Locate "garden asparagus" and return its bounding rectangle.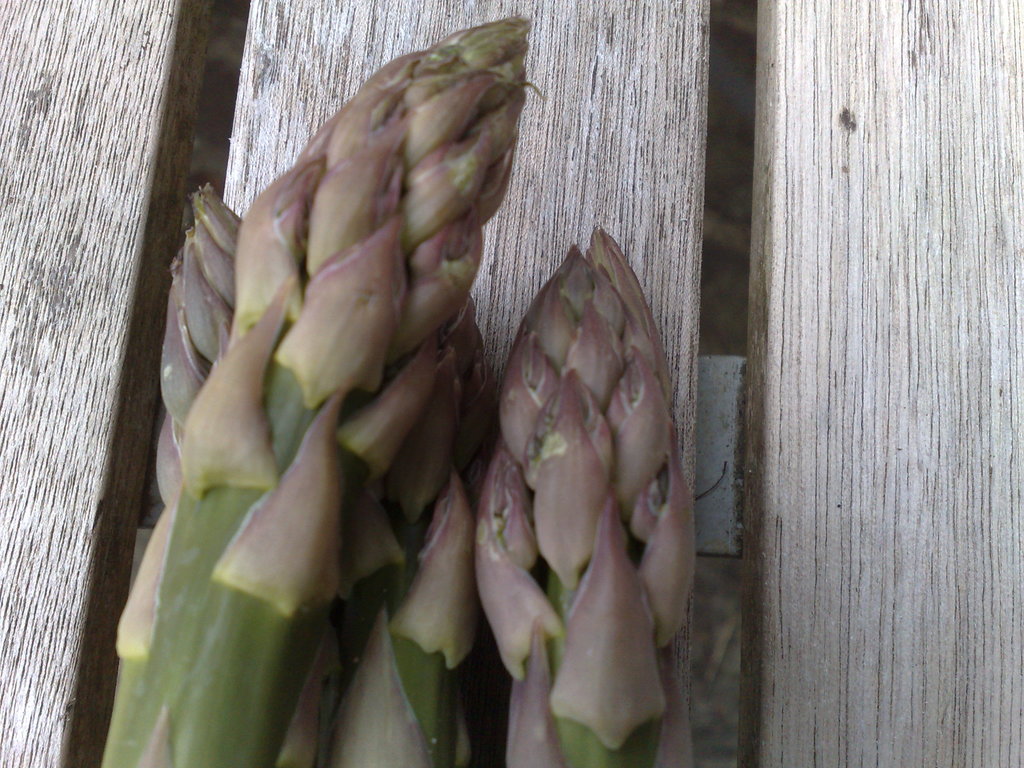
Rect(461, 227, 692, 767).
